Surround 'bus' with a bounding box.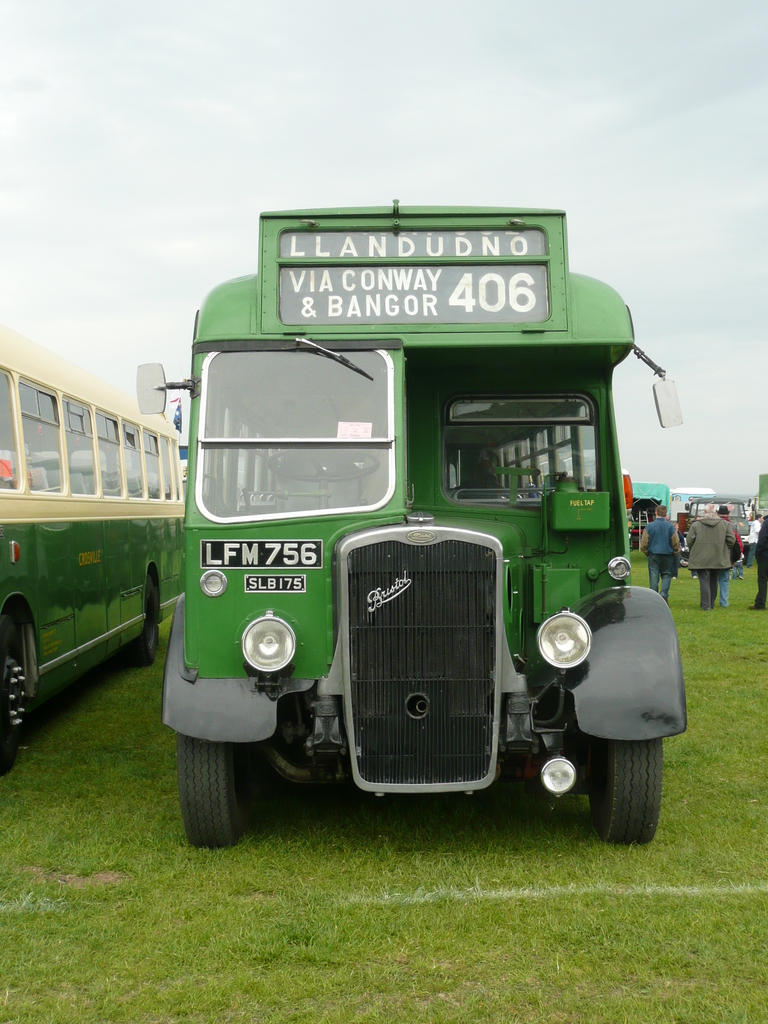
rect(128, 189, 693, 845).
